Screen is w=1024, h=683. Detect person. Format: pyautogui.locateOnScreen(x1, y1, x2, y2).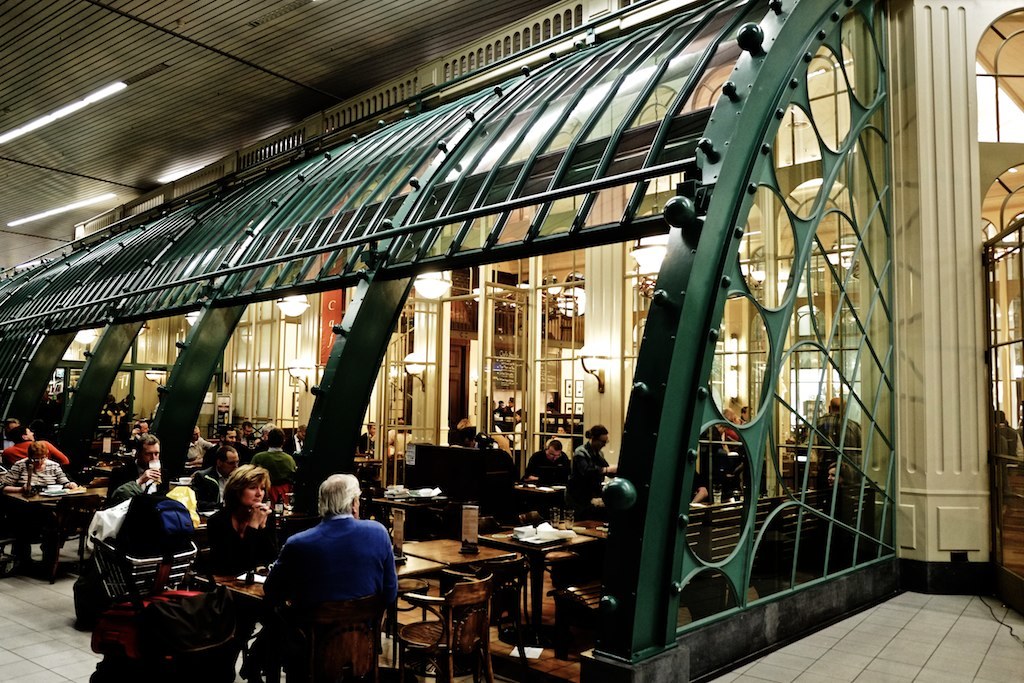
pyautogui.locateOnScreen(191, 447, 241, 507).
